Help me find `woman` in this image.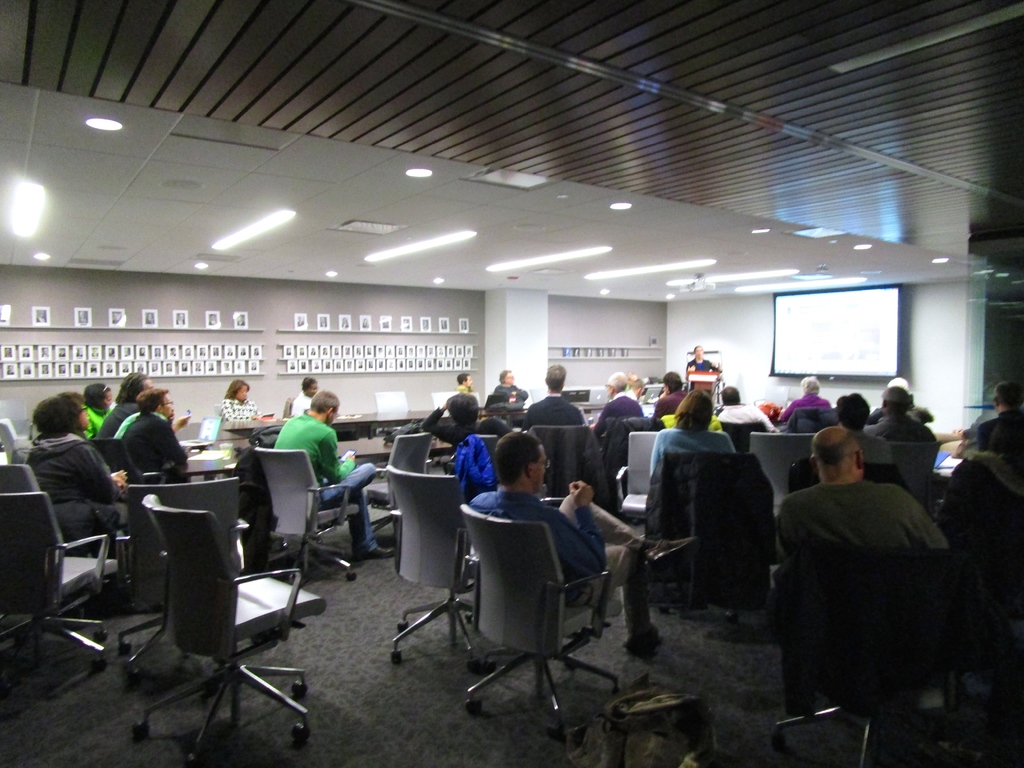
Found it: (220,379,268,419).
